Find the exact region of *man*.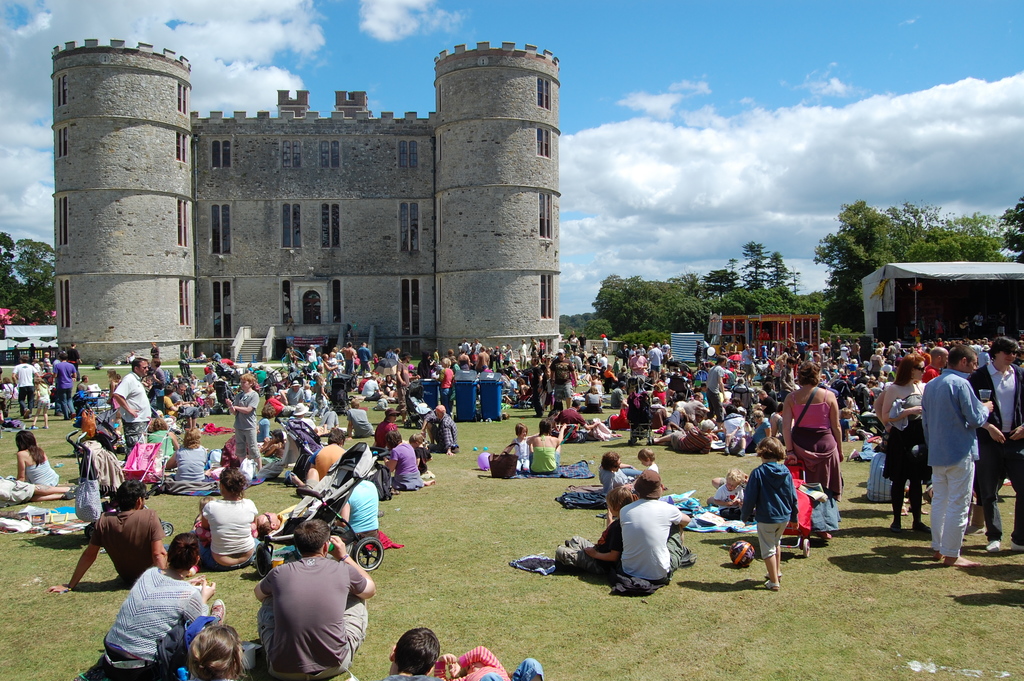
Exact region: 51/350/76/419.
